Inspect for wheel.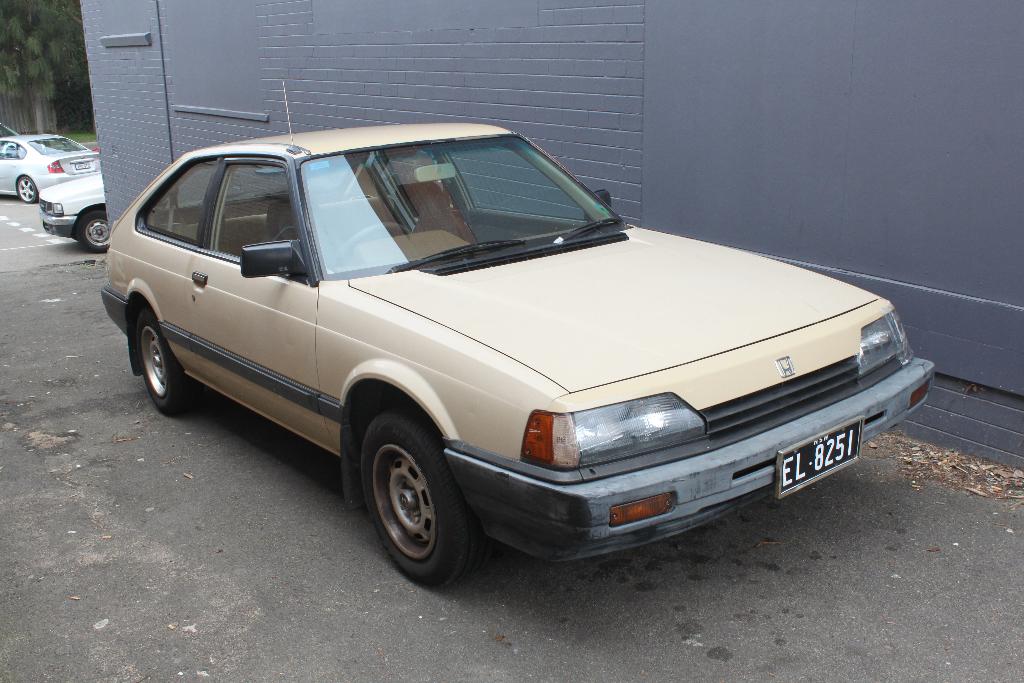
Inspection: detection(15, 179, 38, 202).
